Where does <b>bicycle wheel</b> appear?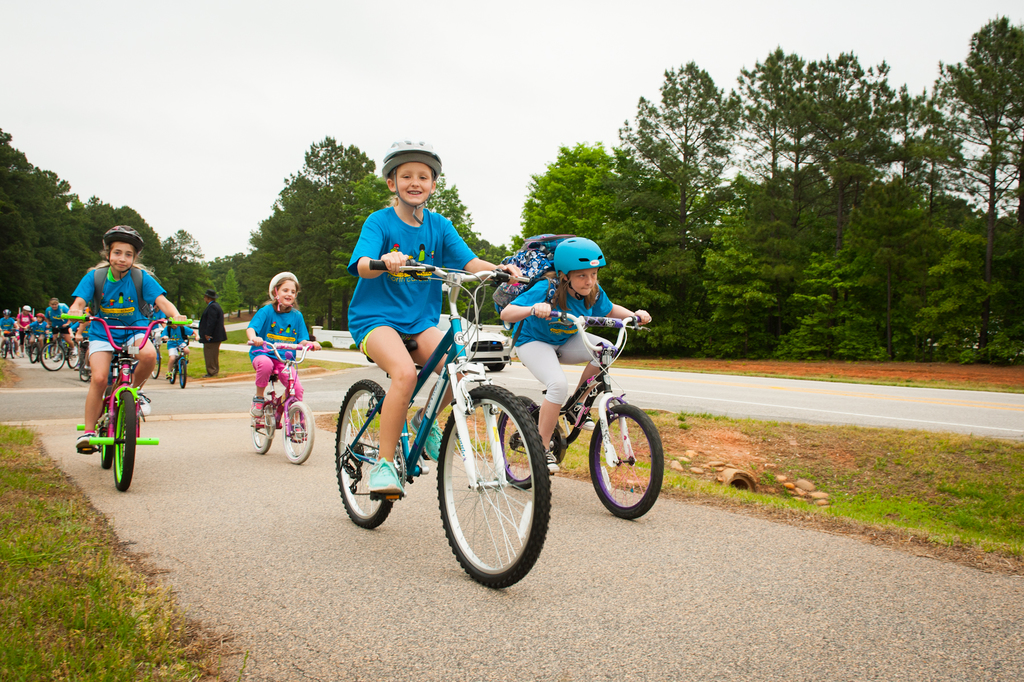
Appears at (438, 385, 556, 590).
